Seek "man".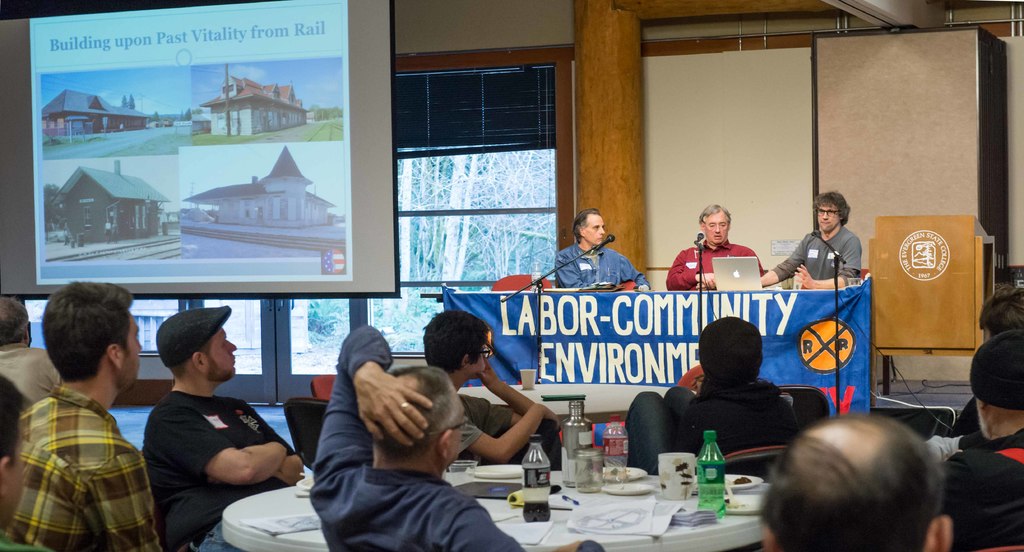
box=[758, 411, 952, 551].
